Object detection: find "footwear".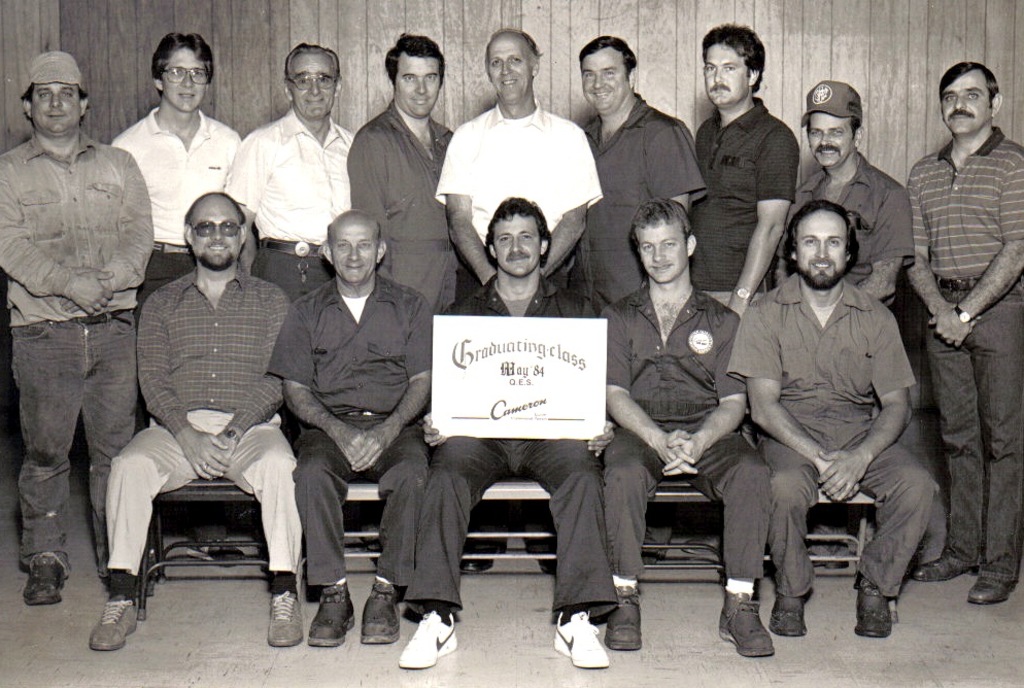
l=857, t=576, r=892, b=637.
